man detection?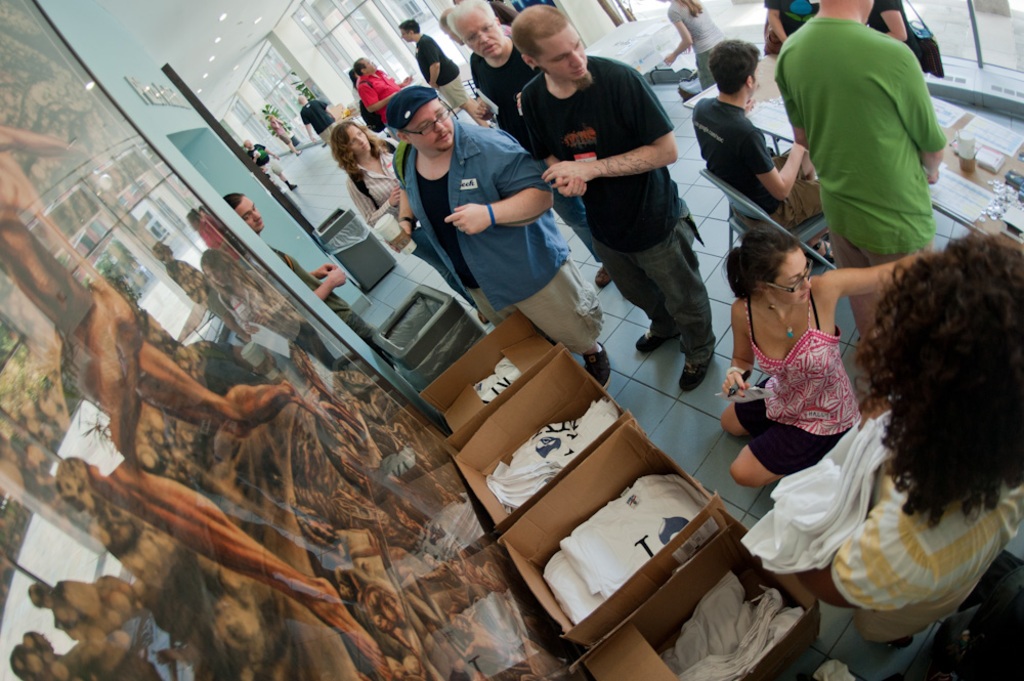
[513,0,728,394]
